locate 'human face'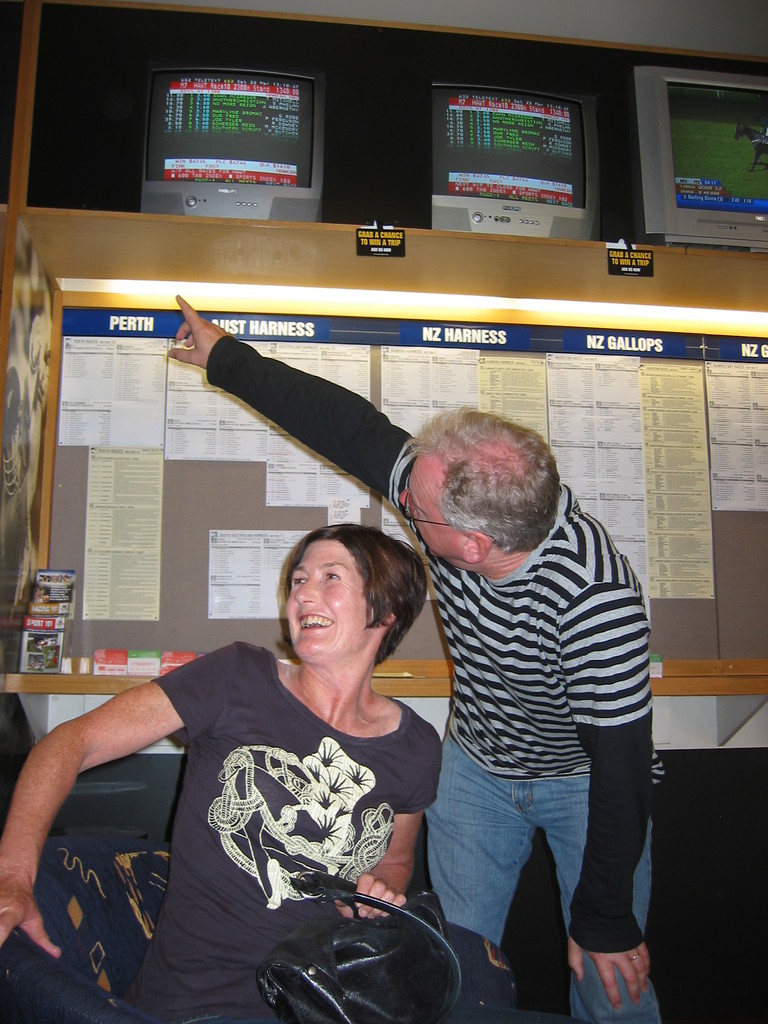
box(280, 540, 374, 666)
